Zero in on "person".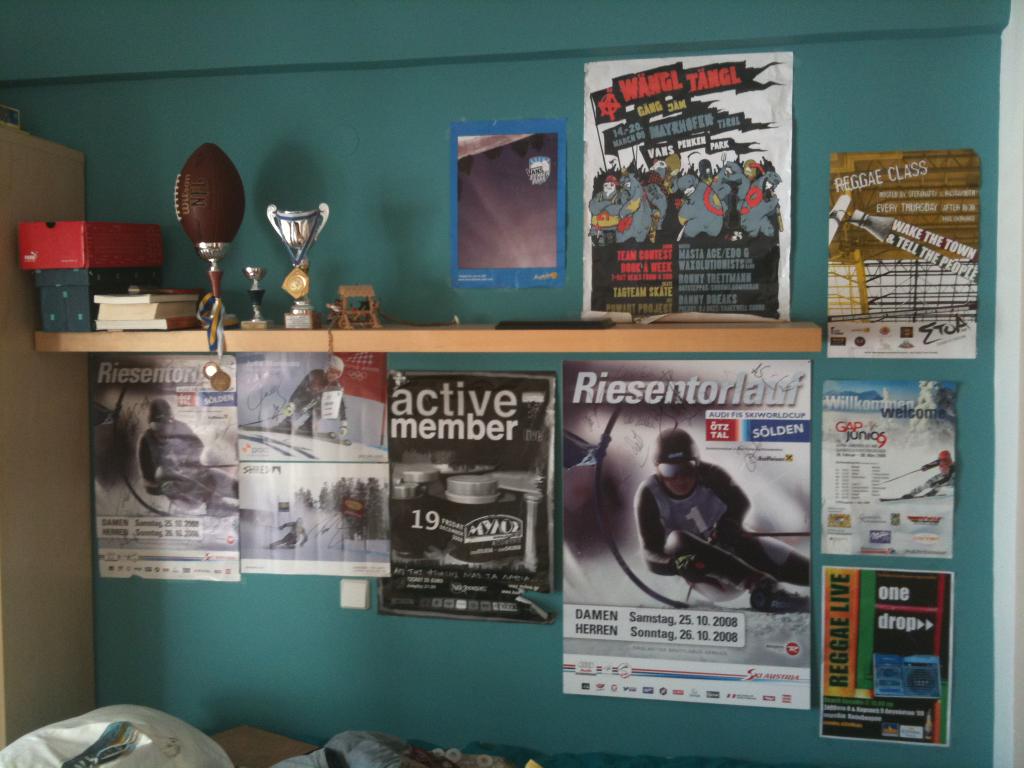
Zeroed in: rect(238, 356, 353, 444).
